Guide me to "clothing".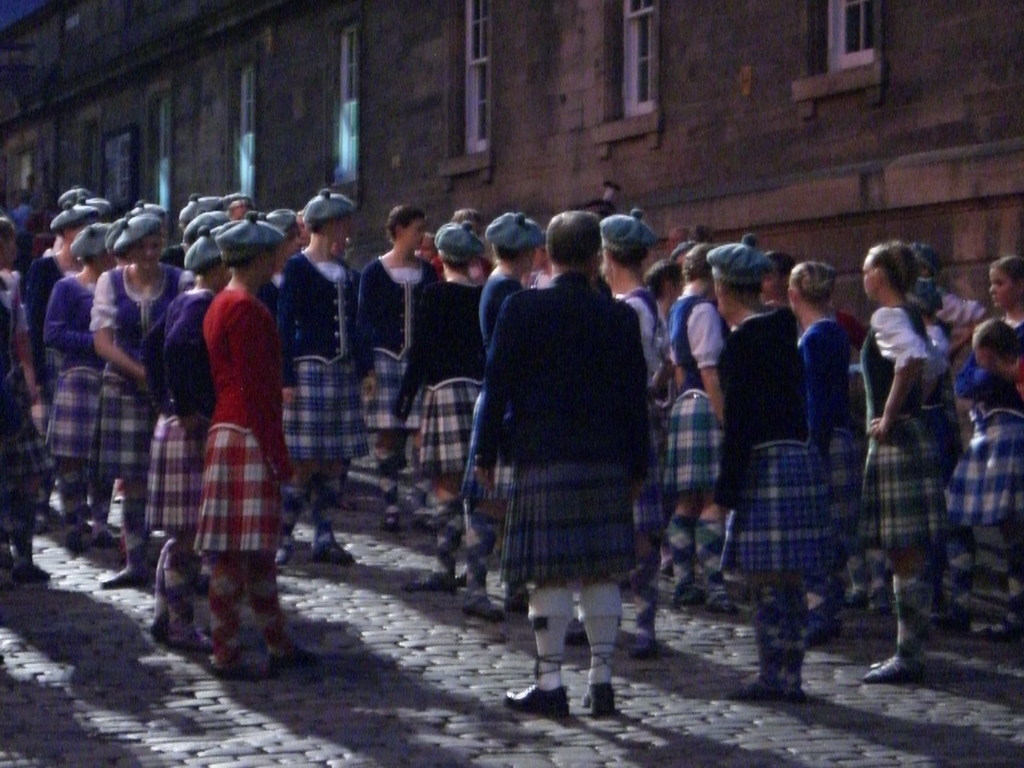
Guidance: {"x1": 613, "y1": 286, "x2": 669, "y2": 528}.
